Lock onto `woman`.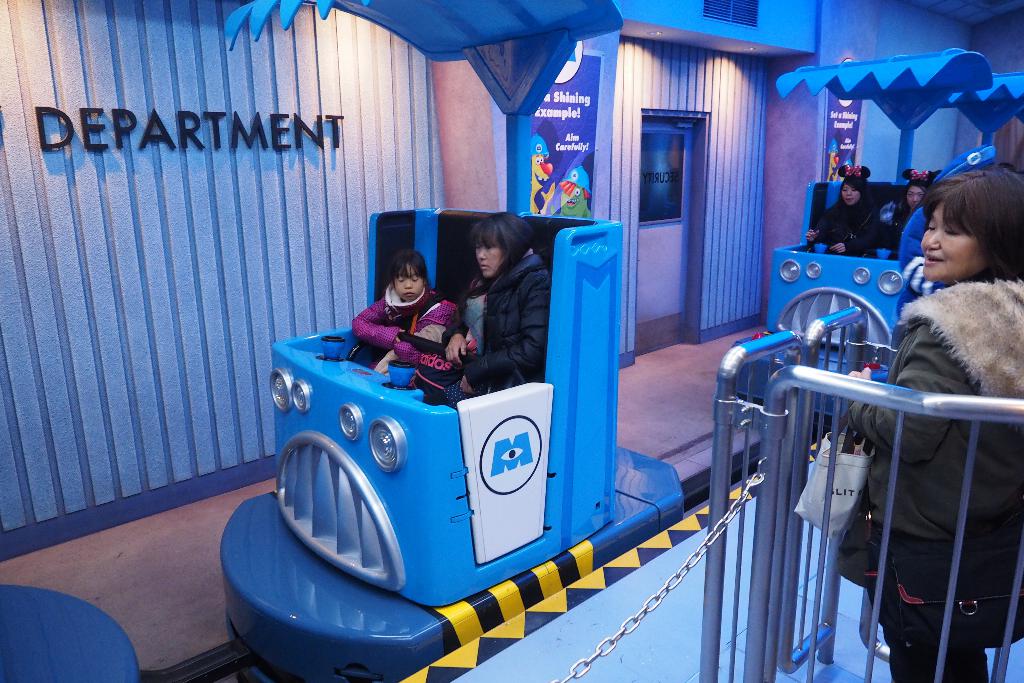
Locked: box=[847, 143, 1006, 682].
